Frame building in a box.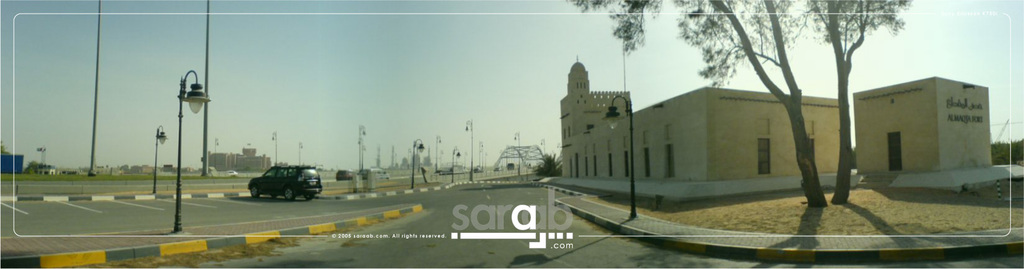
(204,148,272,172).
